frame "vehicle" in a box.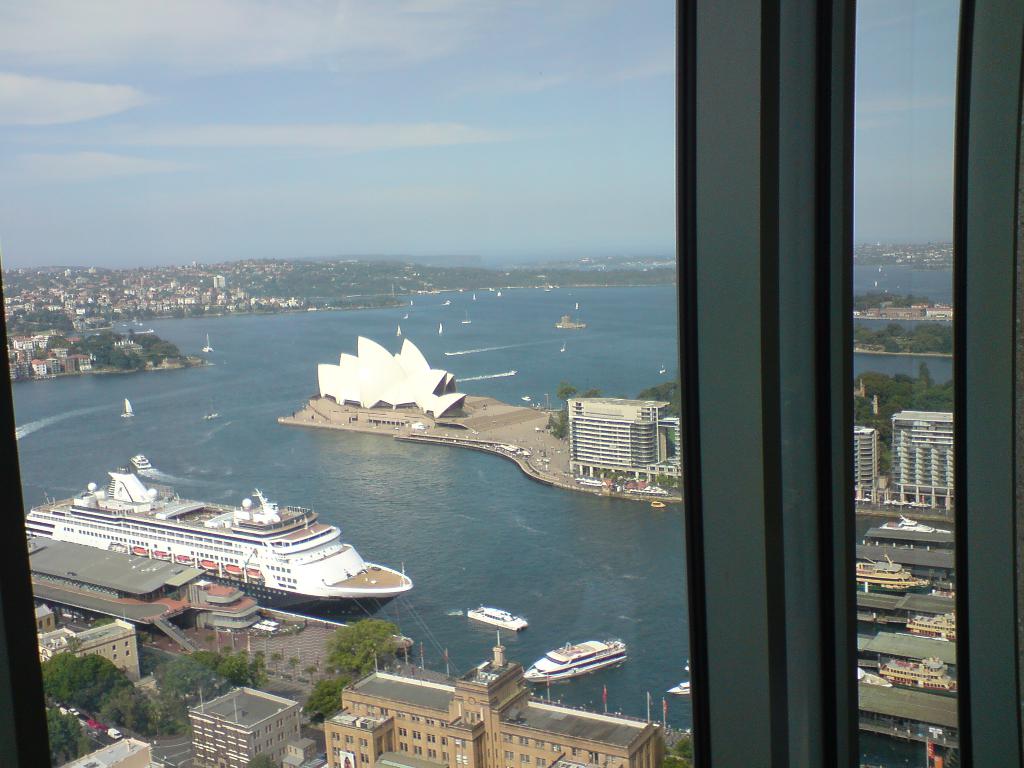
x1=671 y1=680 x2=692 y2=695.
